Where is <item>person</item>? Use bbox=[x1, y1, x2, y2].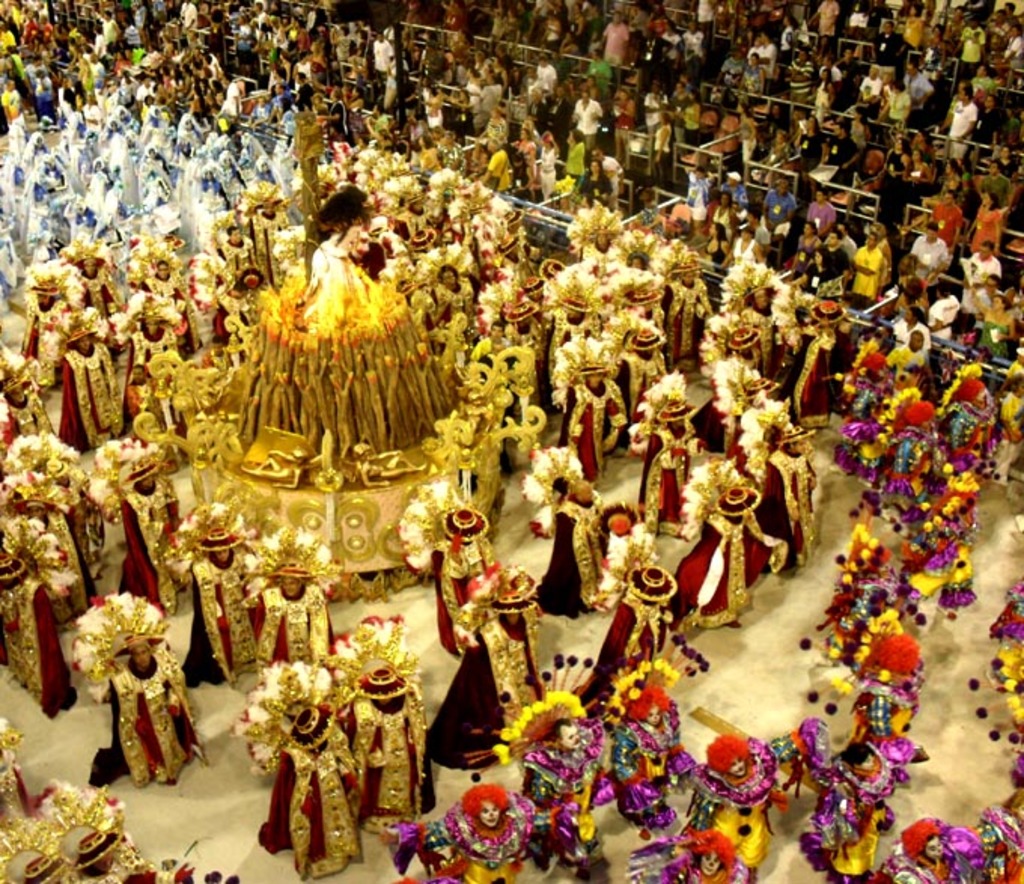
bbox=[220, 161, 254, 206].
